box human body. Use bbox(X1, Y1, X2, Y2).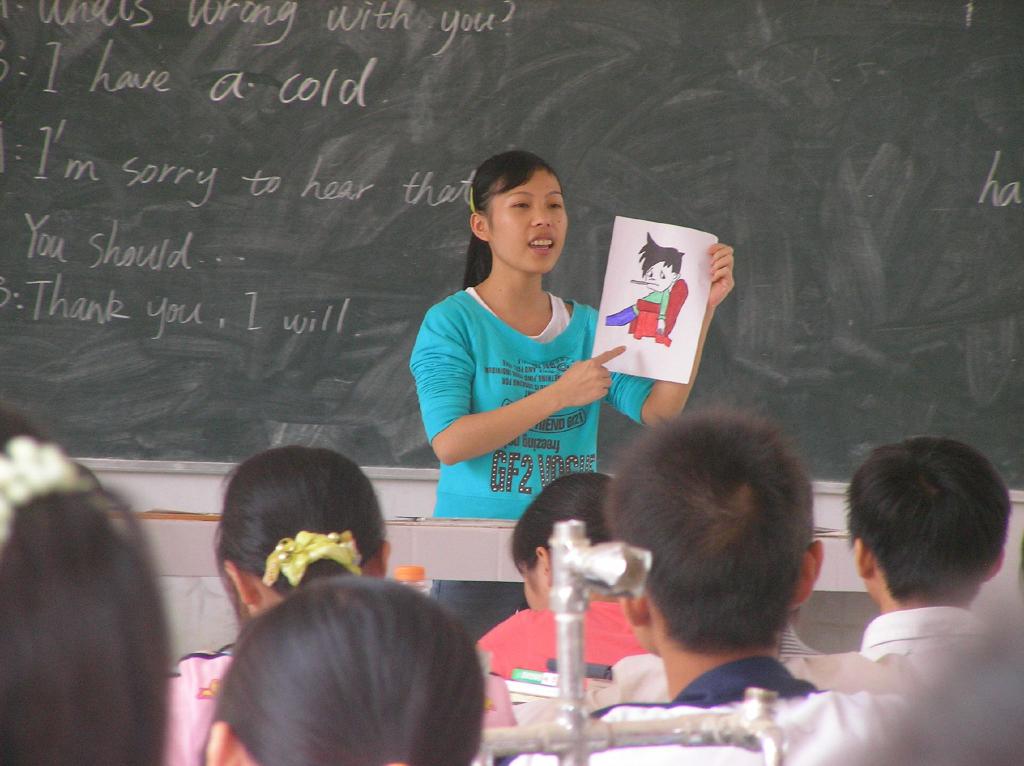
bbox(172, 444, 380, 762).
